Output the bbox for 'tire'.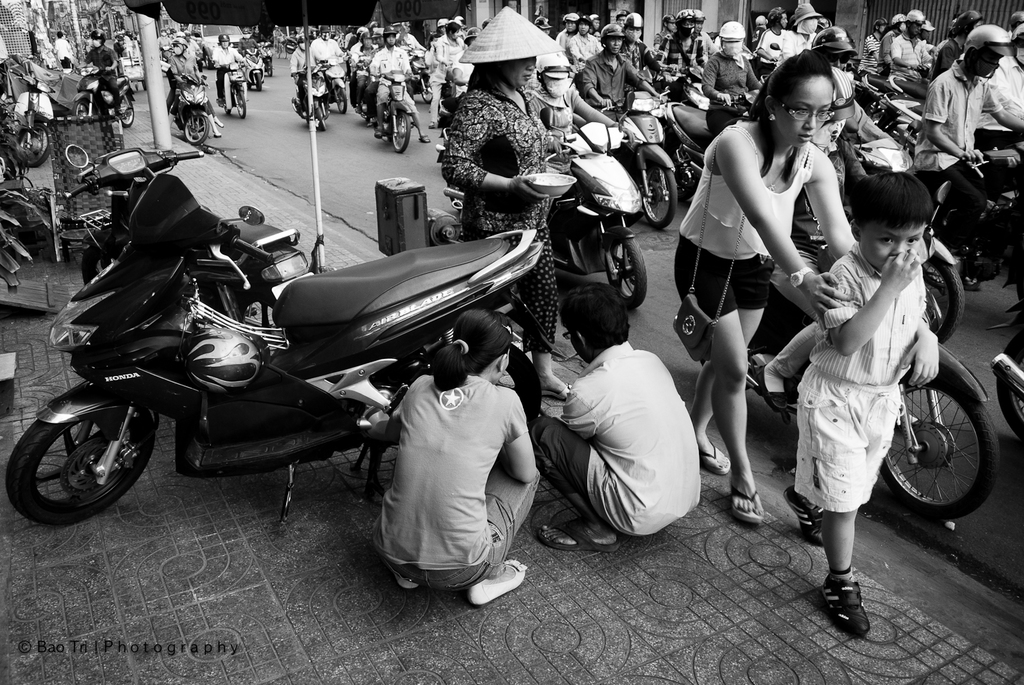
bbox=[196, 263, 337, 341].
